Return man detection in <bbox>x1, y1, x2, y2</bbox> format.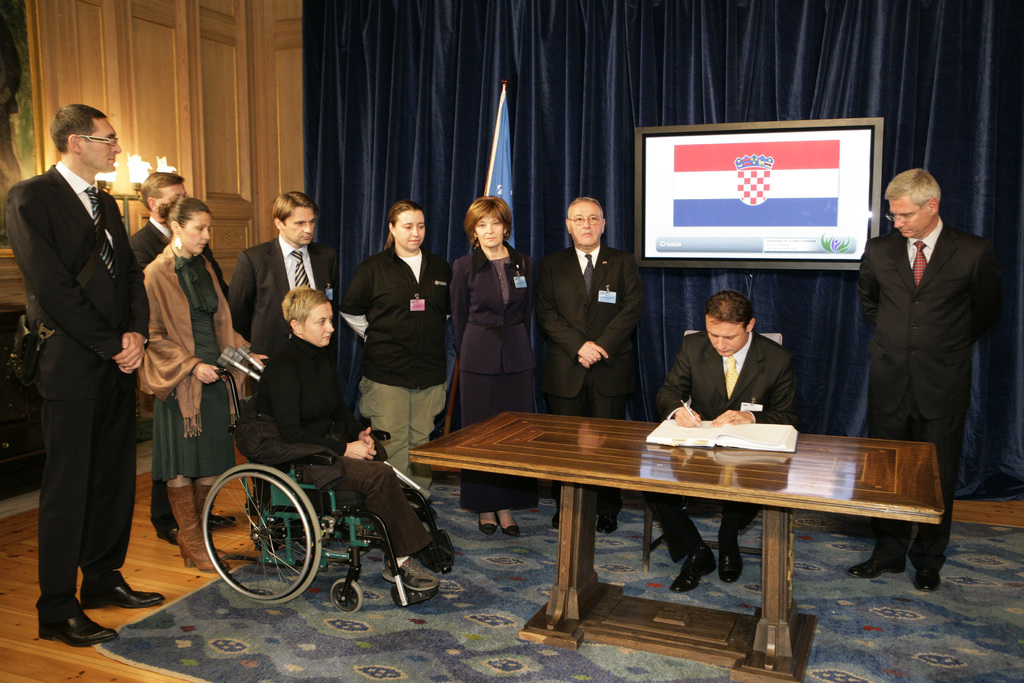
<bbox>535, 195, 639, 537</bbox>.
